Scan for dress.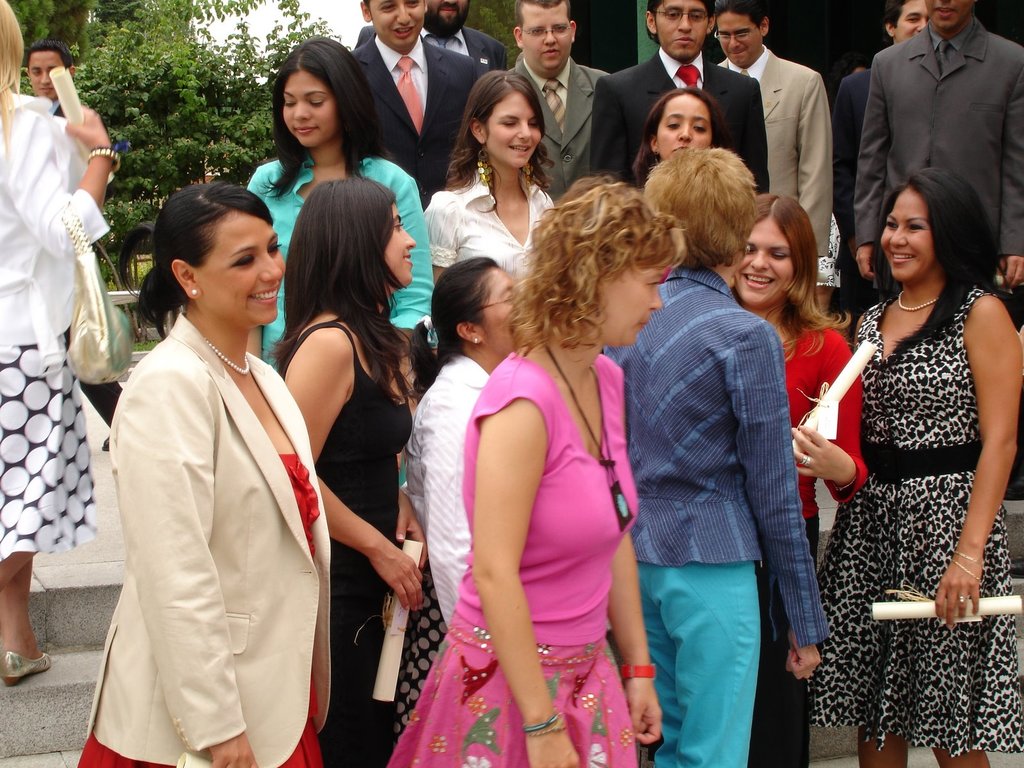
Scan result: locate(308, 322, 413, 767).
